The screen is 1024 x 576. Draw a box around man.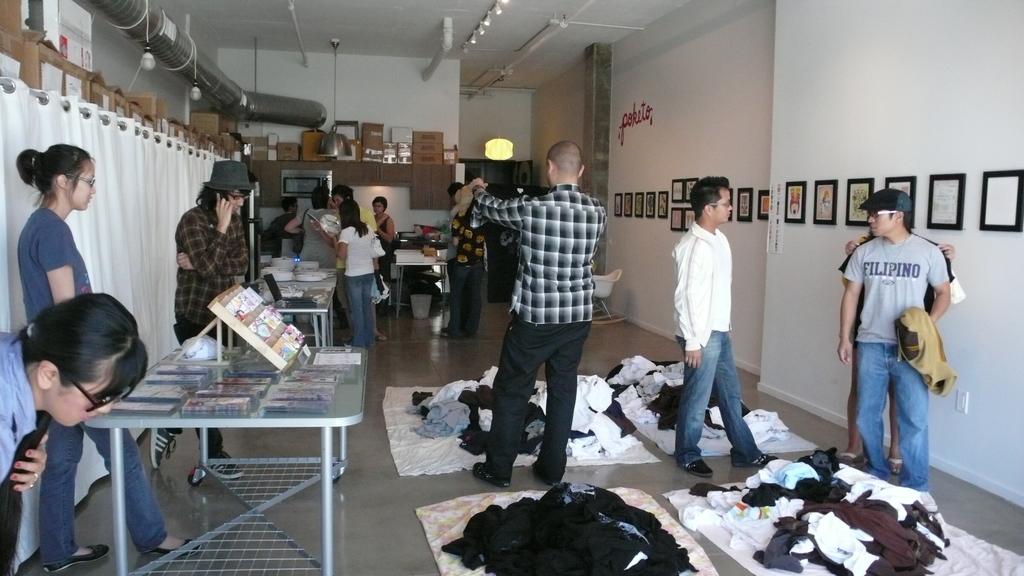
[left=474, top=134, right=617, bottom=500].
